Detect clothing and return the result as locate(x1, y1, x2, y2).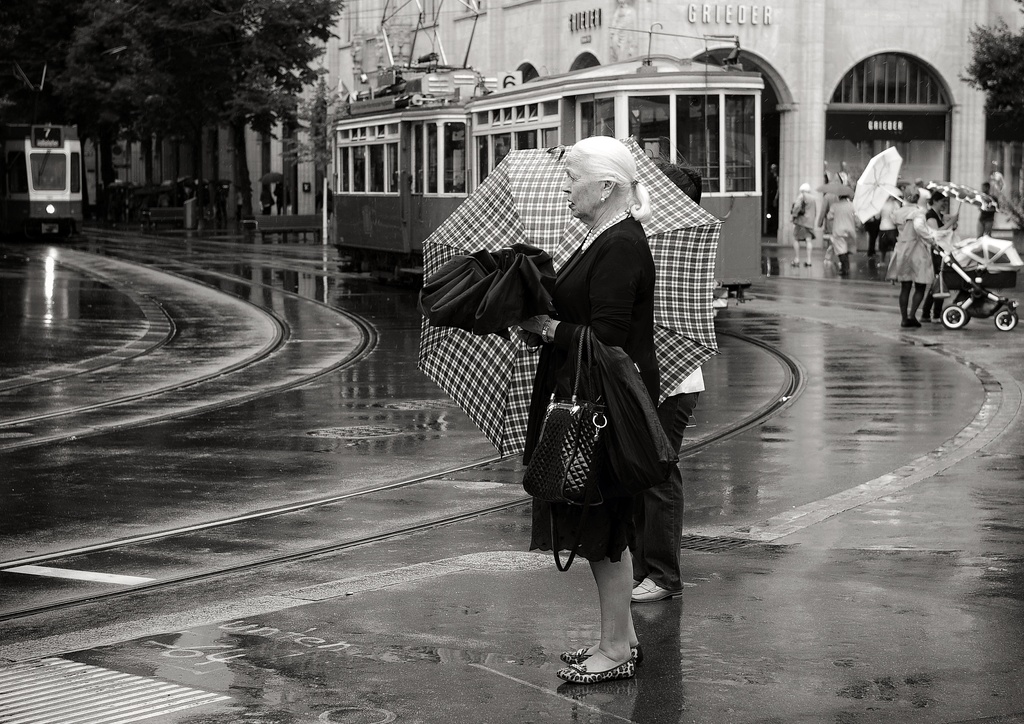
locate(926, 201, 943, 318).
